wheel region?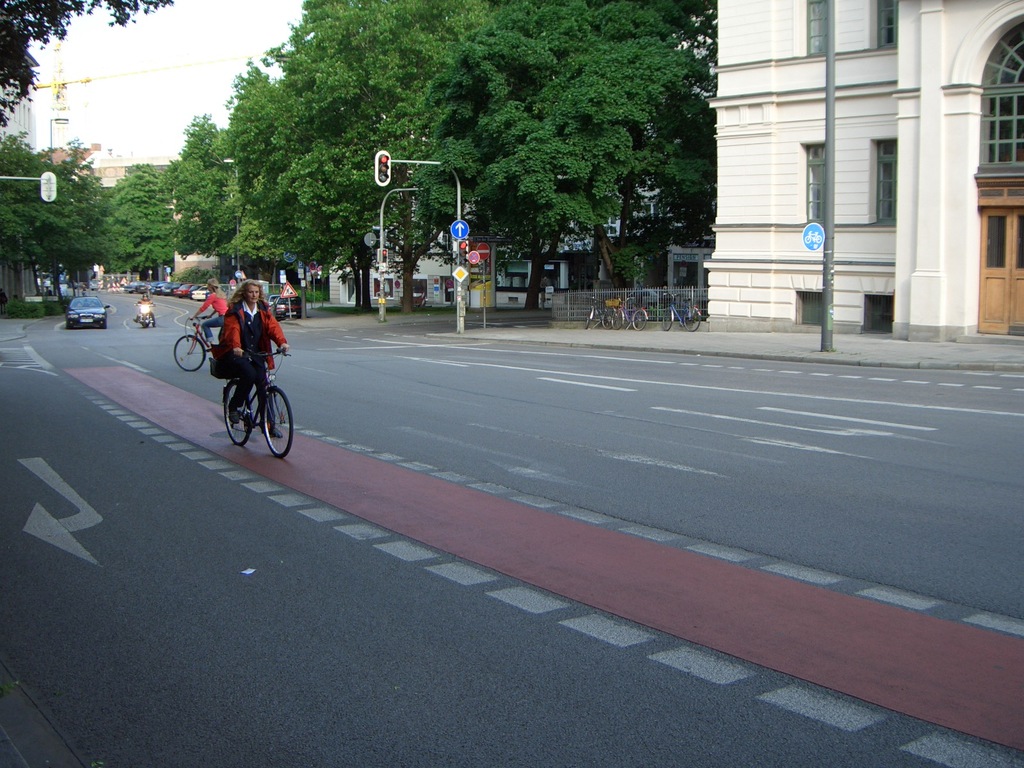
bbox(602, 308, 613, 326)
